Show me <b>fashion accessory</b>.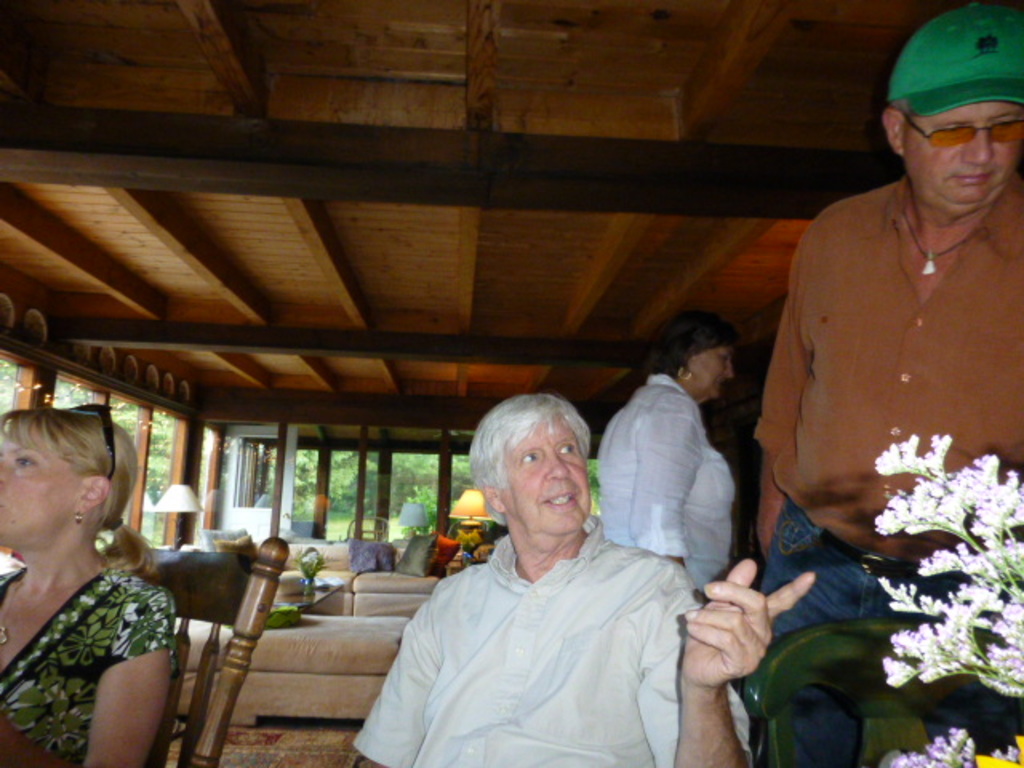
<b>fashion accessory</b> is here: left=0, top=582, right=67, bottom=642.
